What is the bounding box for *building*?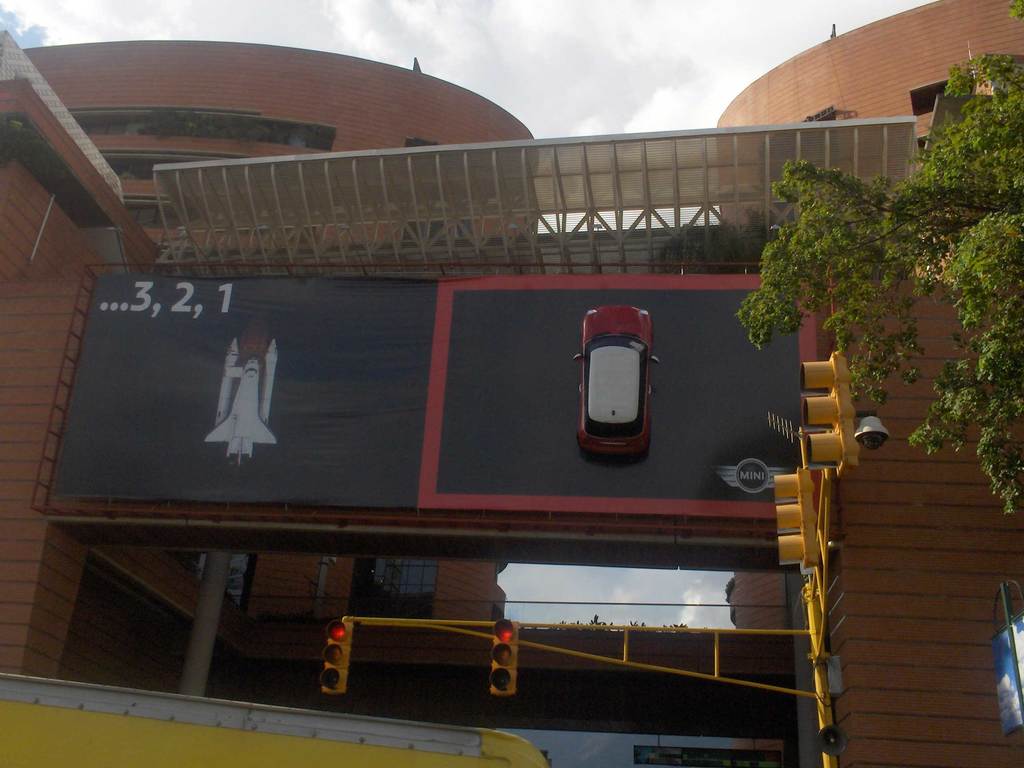
region(714, 0, 1023, 767).
